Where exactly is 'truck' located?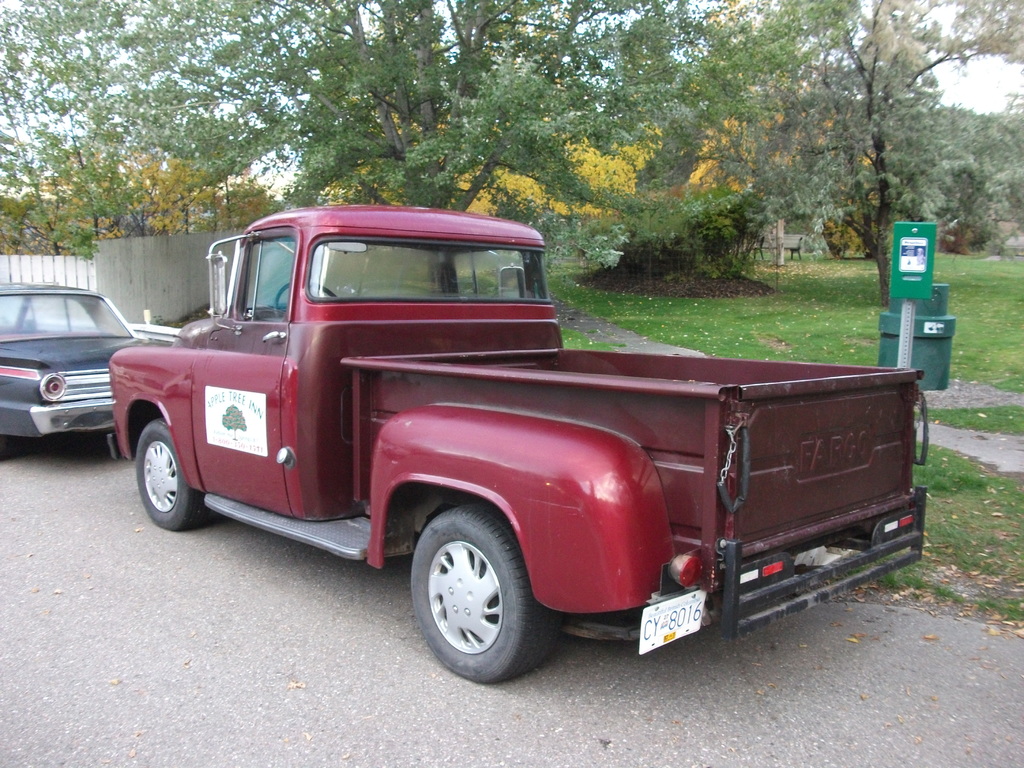
Its bounding box is {"left": 124, "top": 205, "right": 938, "bottom": 691}.
